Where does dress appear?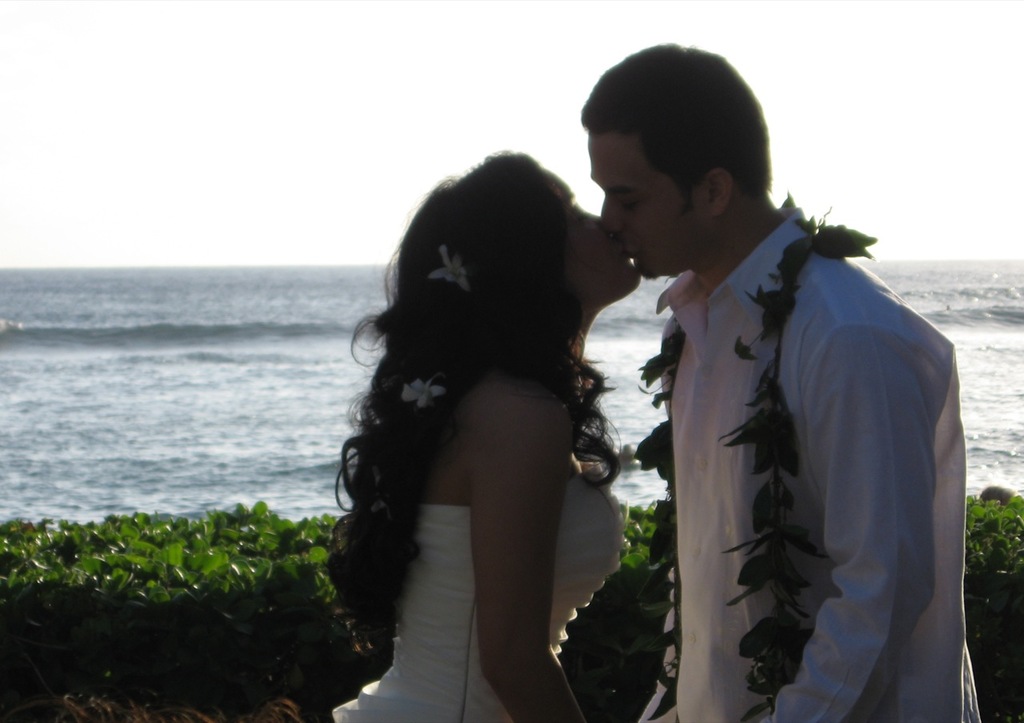
Appears at (x1=319, y1=466, x2=637, y2=722).
